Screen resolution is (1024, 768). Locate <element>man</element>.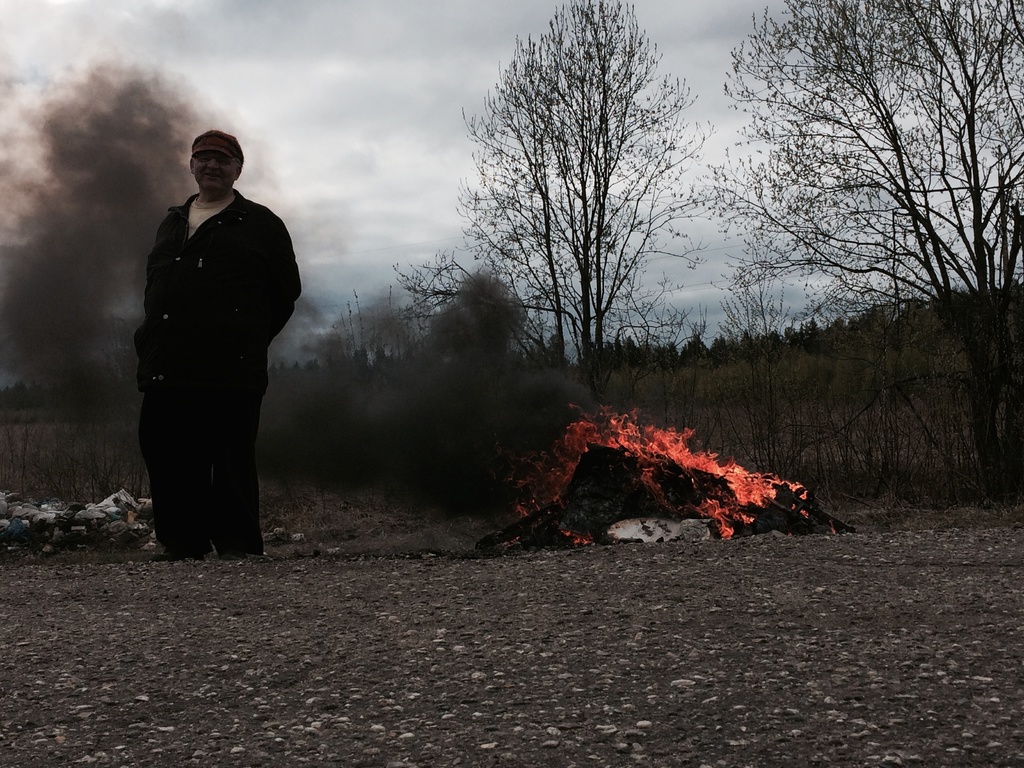
[132,131,305,558].
